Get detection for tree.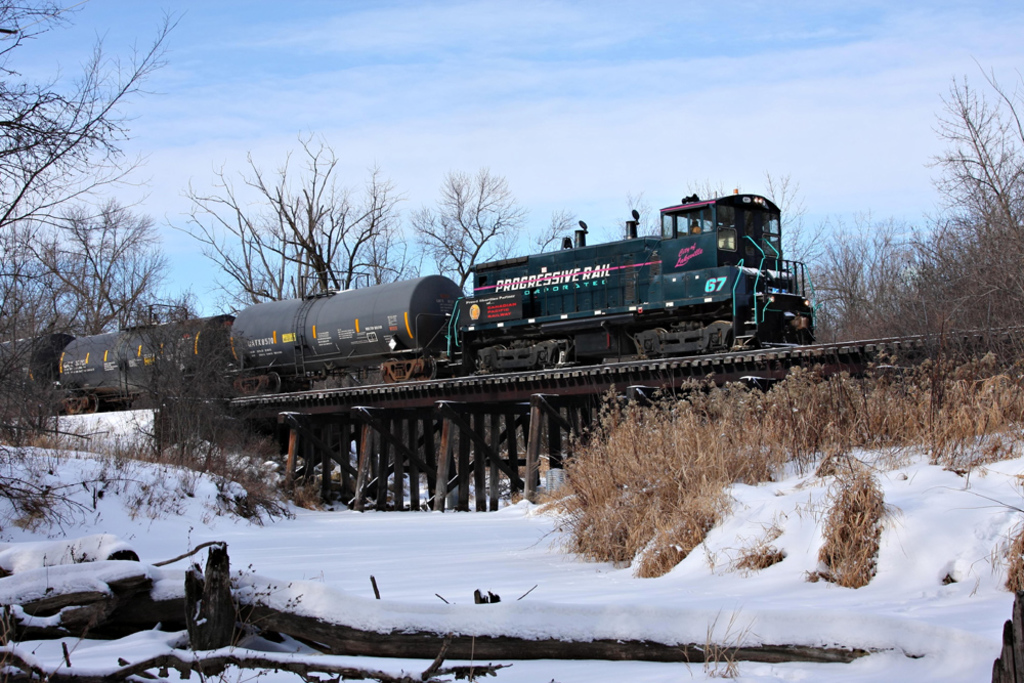
Detection: <region>684, 167, 1023, 343</region>.
